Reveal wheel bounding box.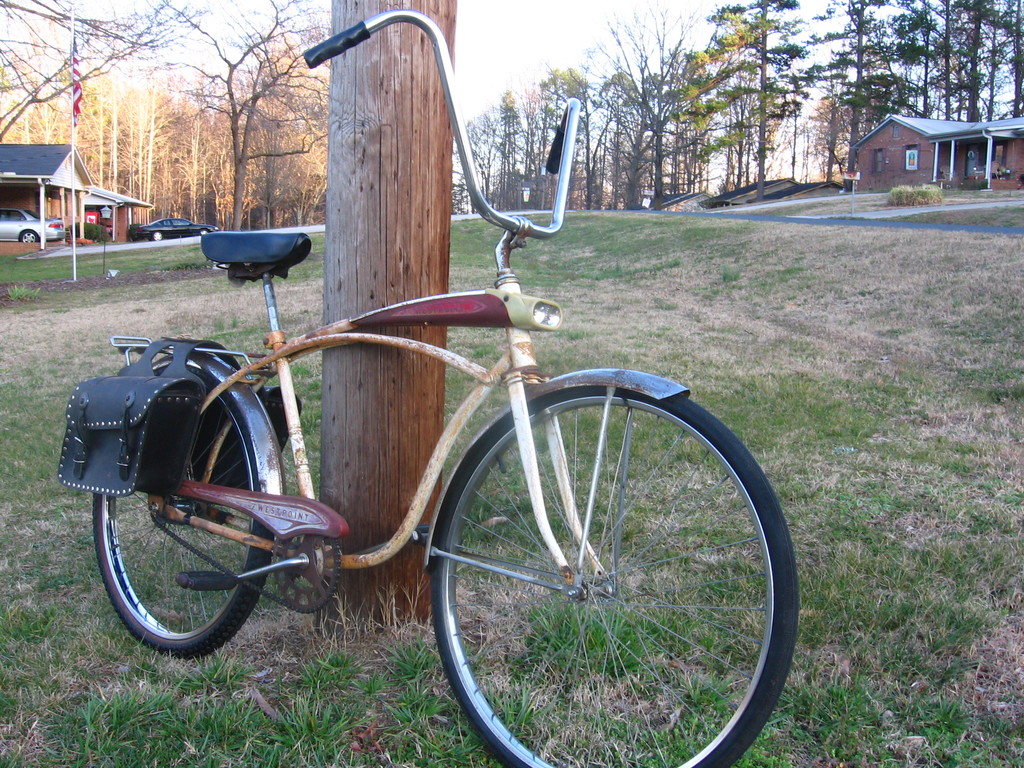
Revealed: l=91, t=365, r=271, b=657.
